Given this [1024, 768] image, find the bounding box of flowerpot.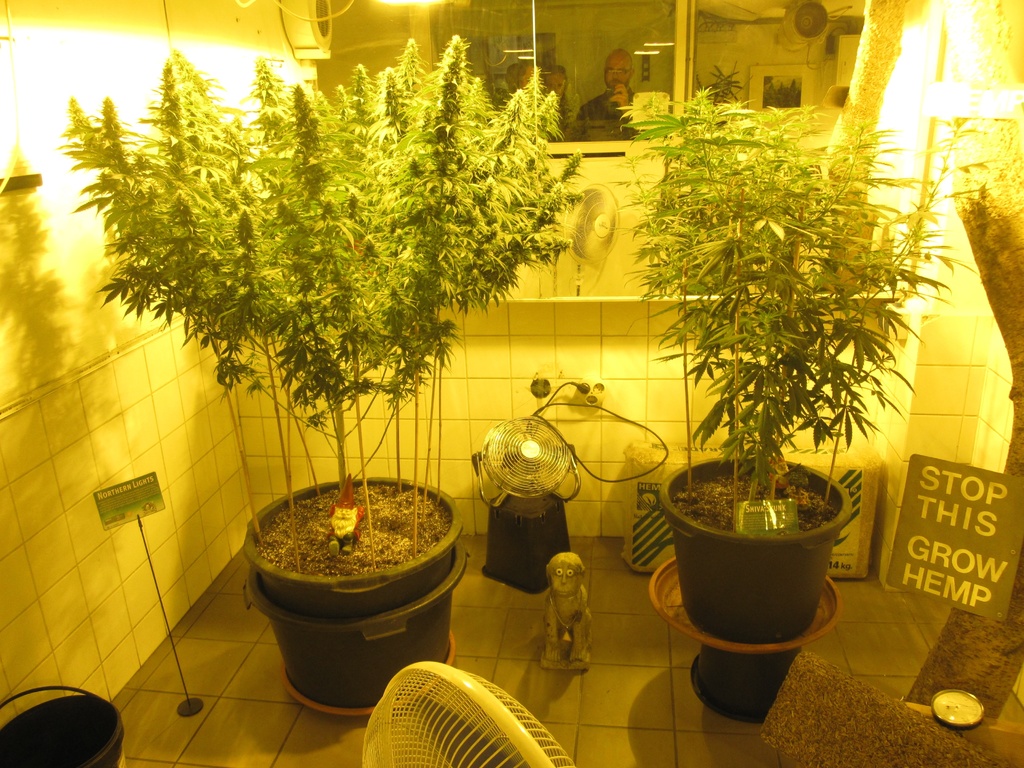
[x1=234, y1=468, x2=461, y2=707].
